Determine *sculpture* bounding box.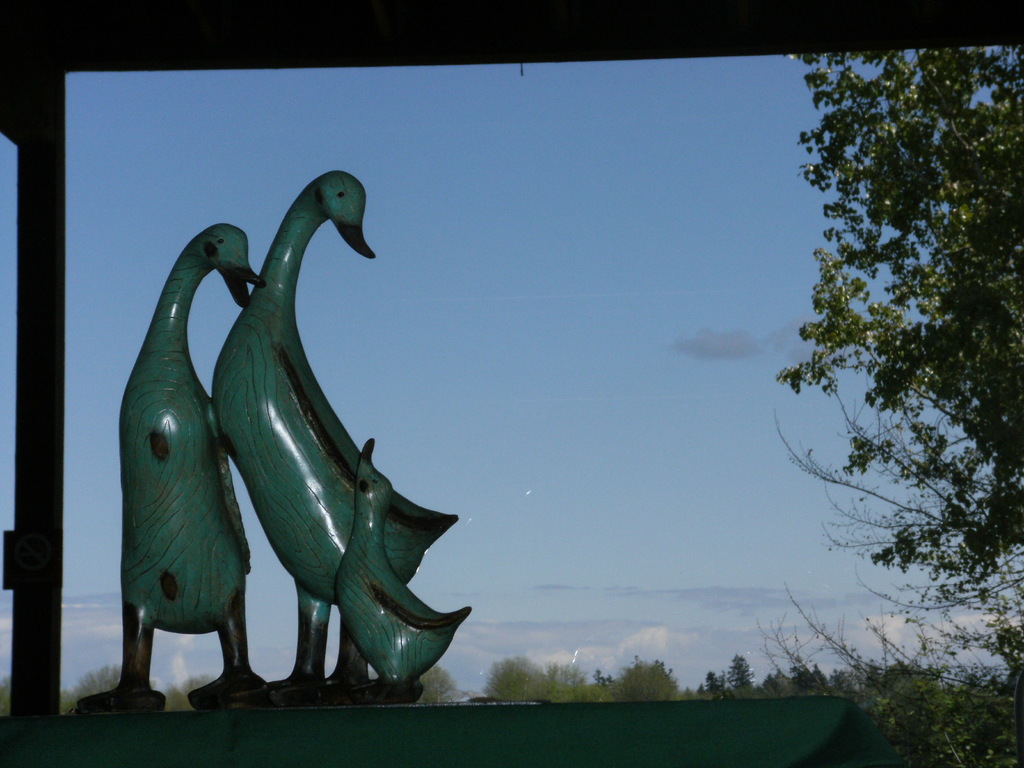
Determined: 211,157,470,705.
